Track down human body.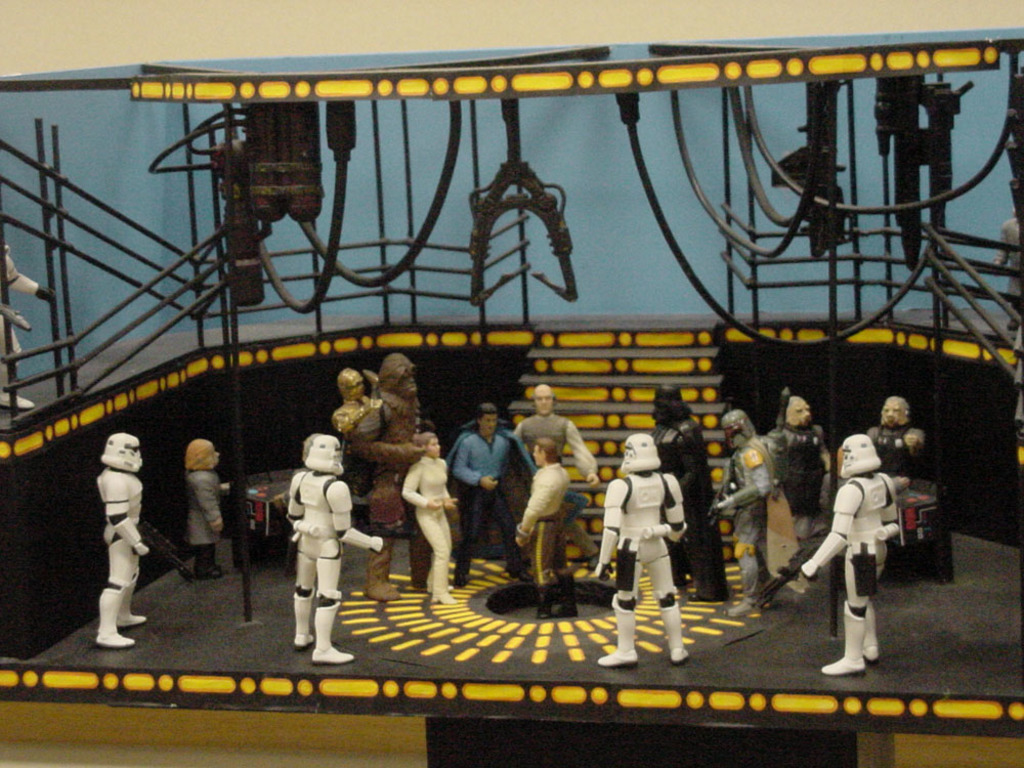
Tracked to bbox=(762, 385, 845, 558).
